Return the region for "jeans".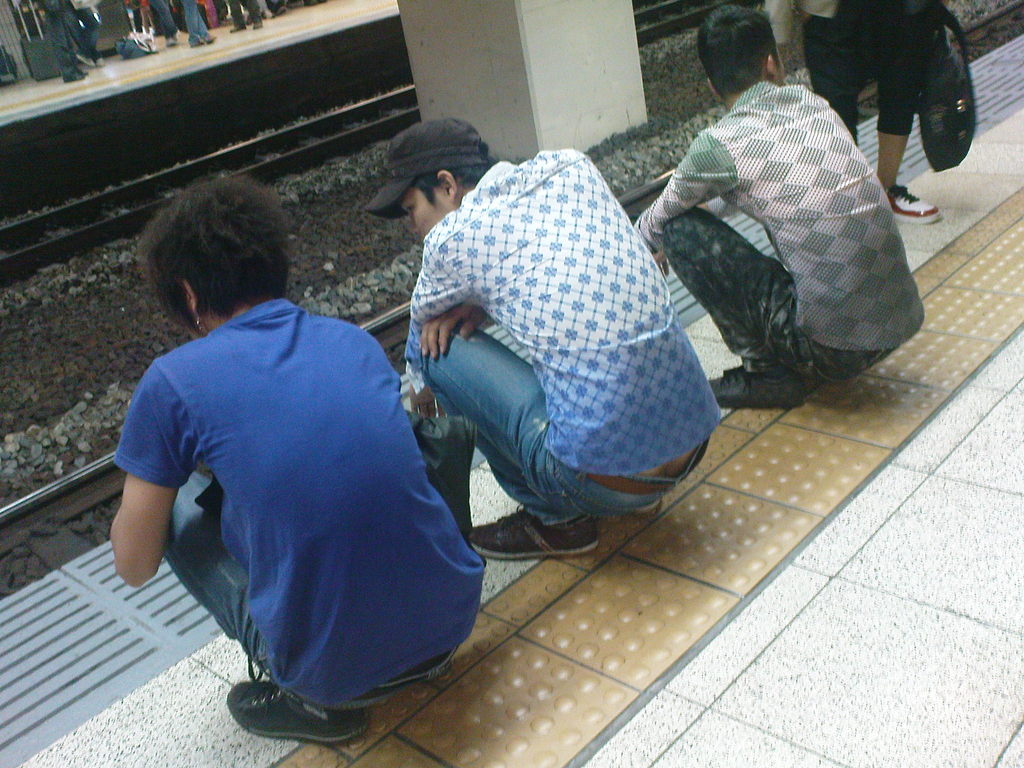
406:251:691:568.
